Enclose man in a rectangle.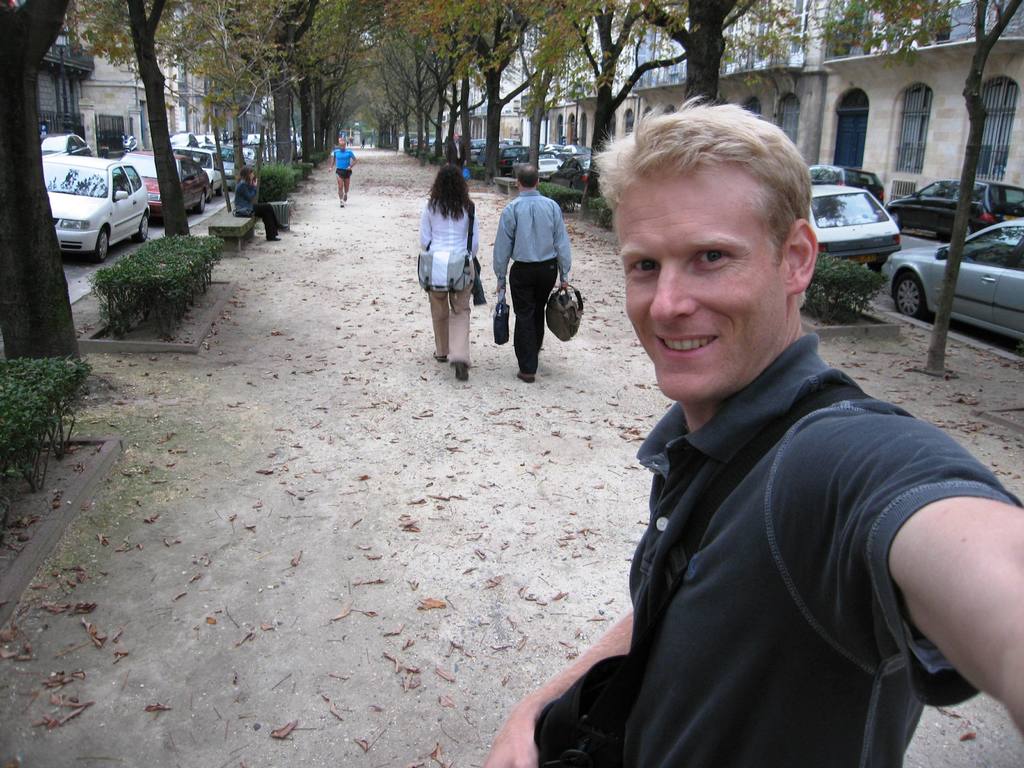
329,139,358,209.
